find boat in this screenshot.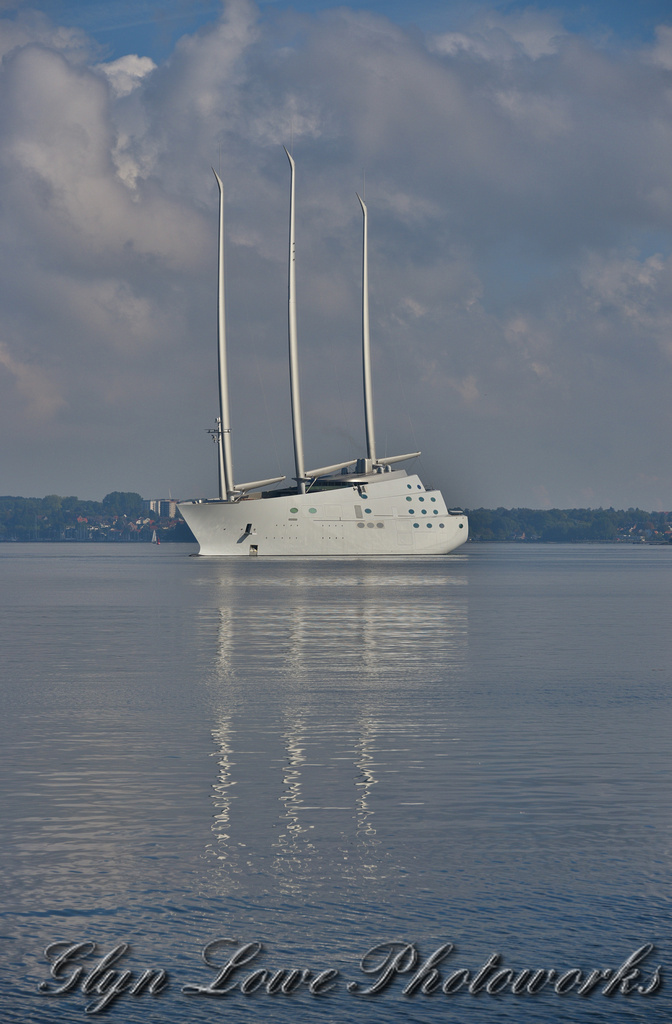
The bounding box for boat is Rect(153, 168, 476, 576).
